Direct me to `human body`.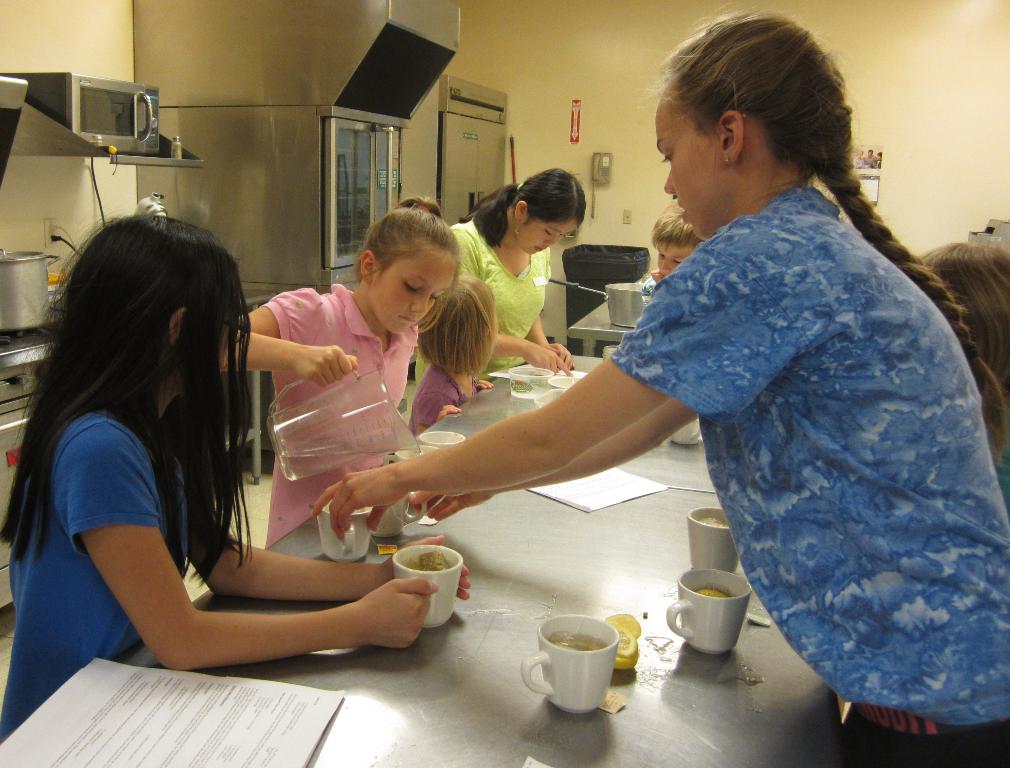
Direction: 0, 208, 472, 746.
